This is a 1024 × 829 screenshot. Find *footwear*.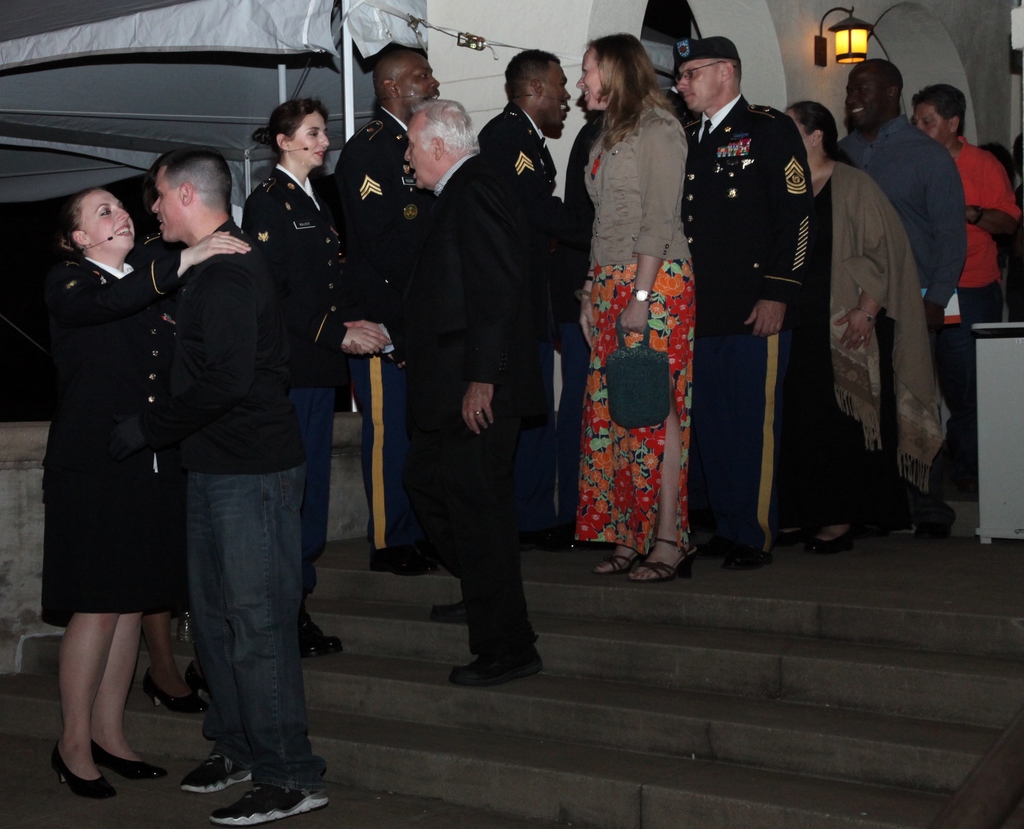
Bounding box: crop(303, 618, 342, 656).
